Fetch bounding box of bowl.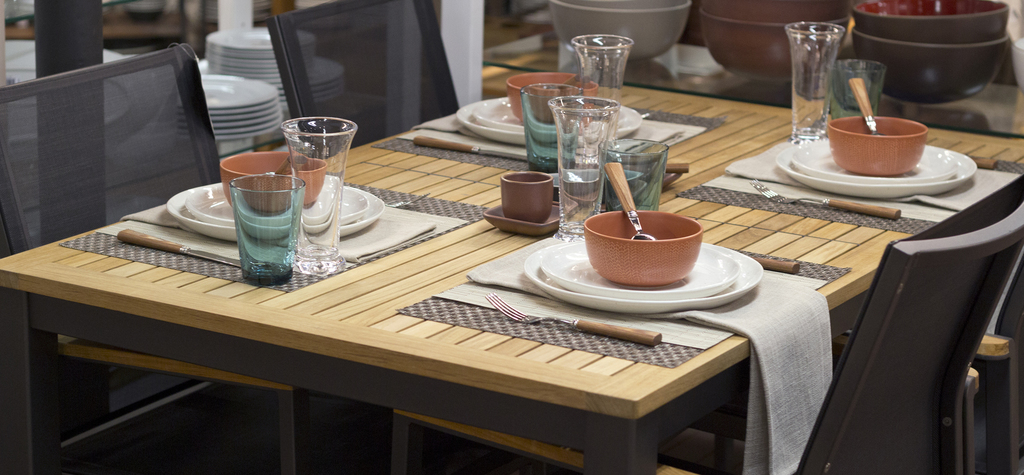
Bbox: select_region(701, 0, 858, 18).
